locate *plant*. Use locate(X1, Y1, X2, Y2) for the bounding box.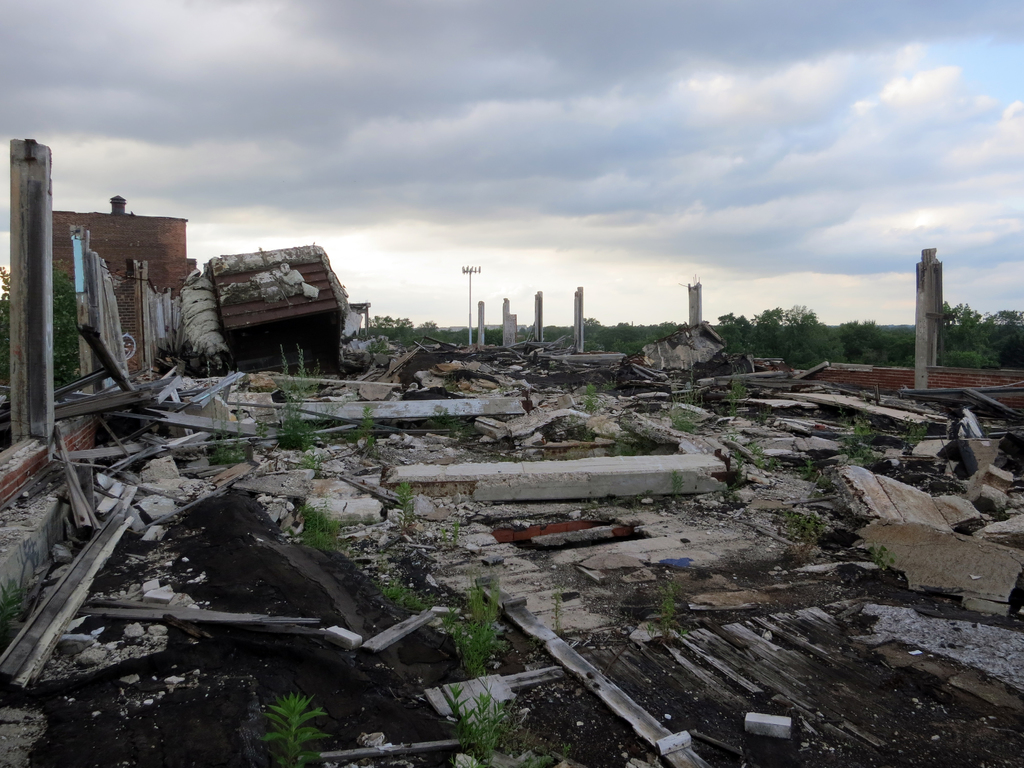
locate(275, 344, 361, 448).
